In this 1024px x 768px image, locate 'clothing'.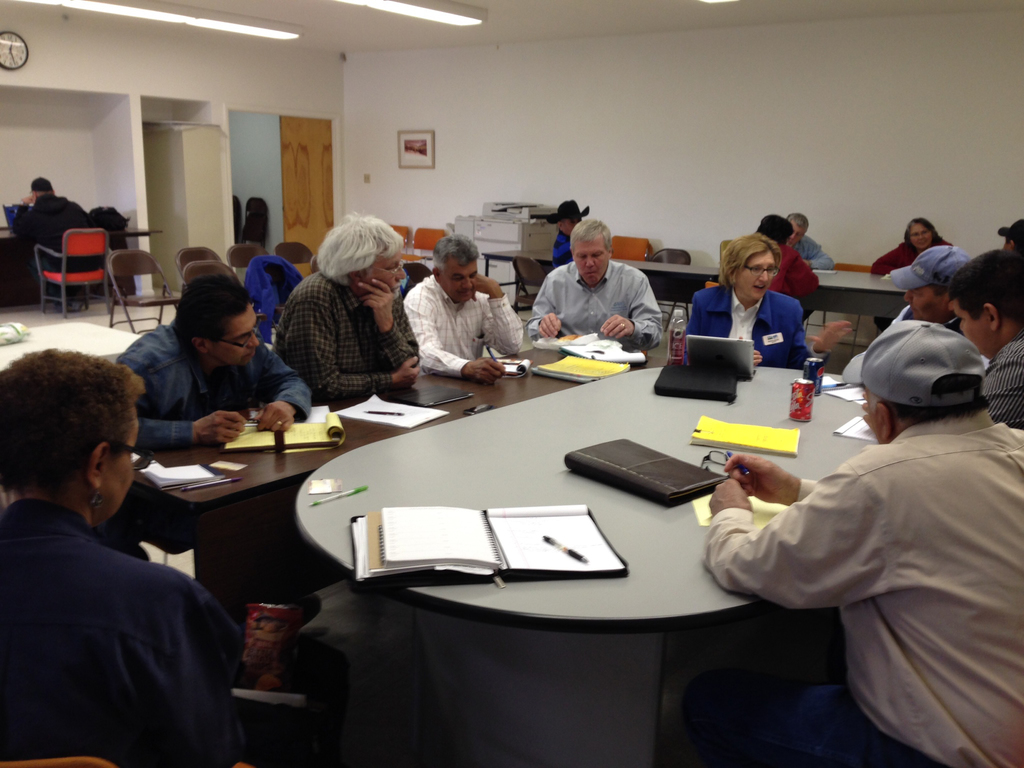
Bounding box: <box>0,491,250,767</box>.
